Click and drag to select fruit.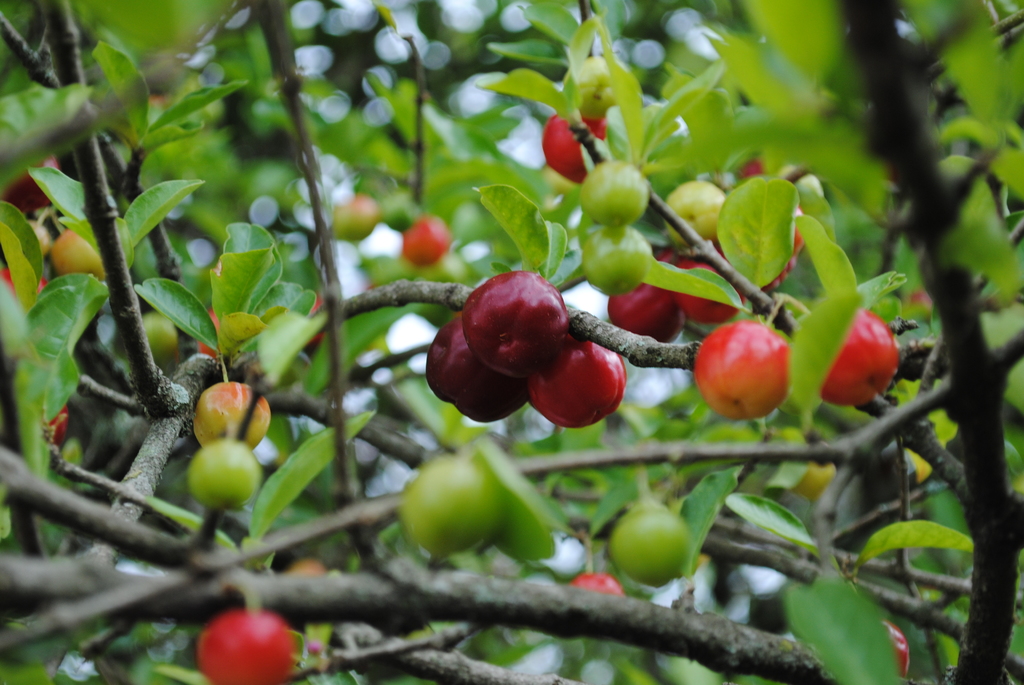
Selection: [47, 229, 140, 284].
